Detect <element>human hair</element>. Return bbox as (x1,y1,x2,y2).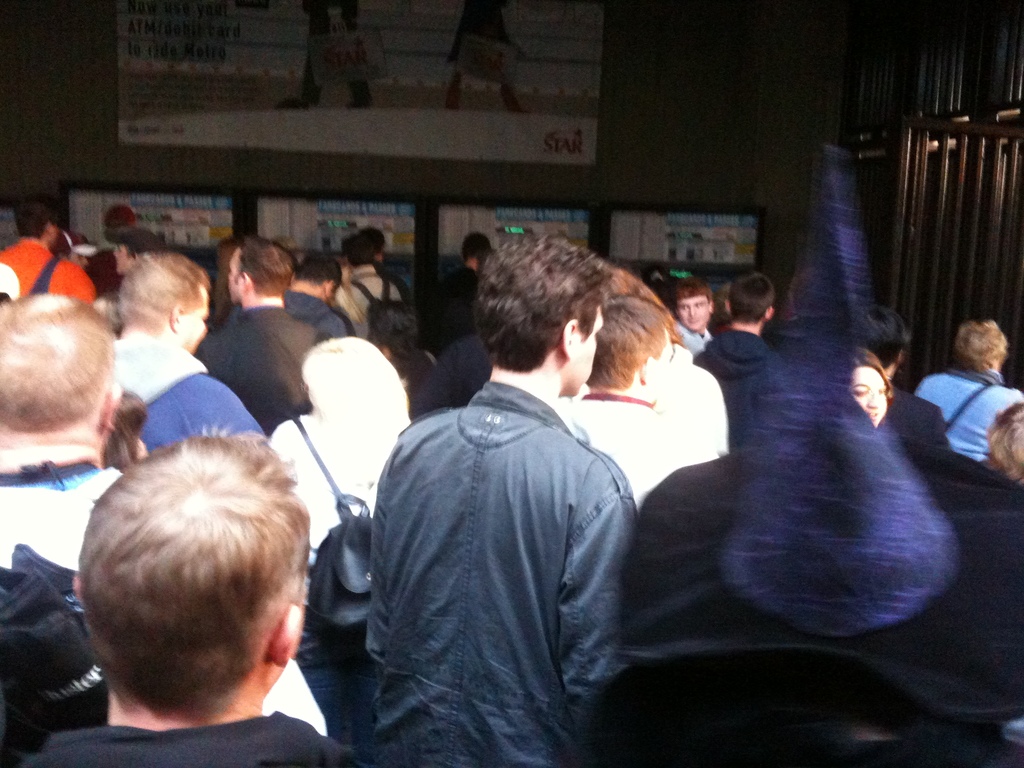
(113,257,214,338).
